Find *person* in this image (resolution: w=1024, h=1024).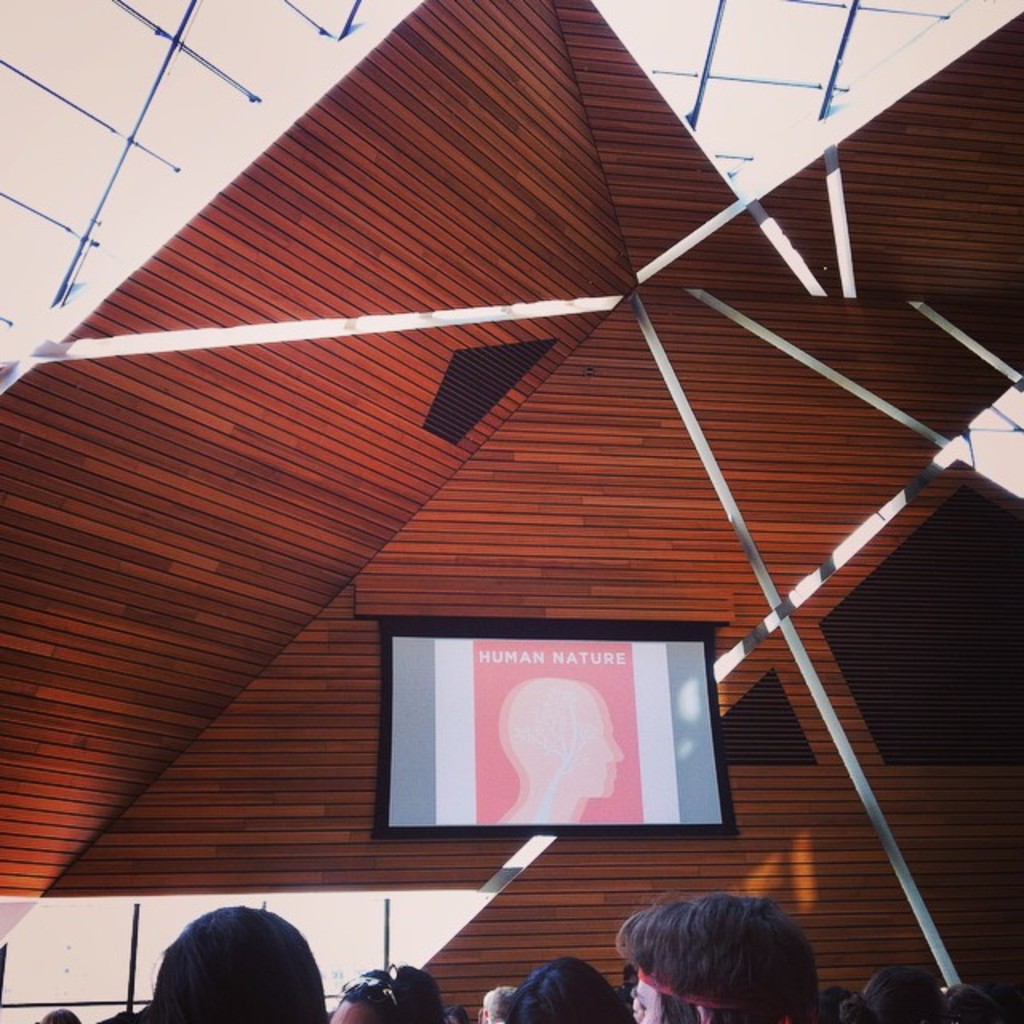
<box>614,872,840,1023</box>.
